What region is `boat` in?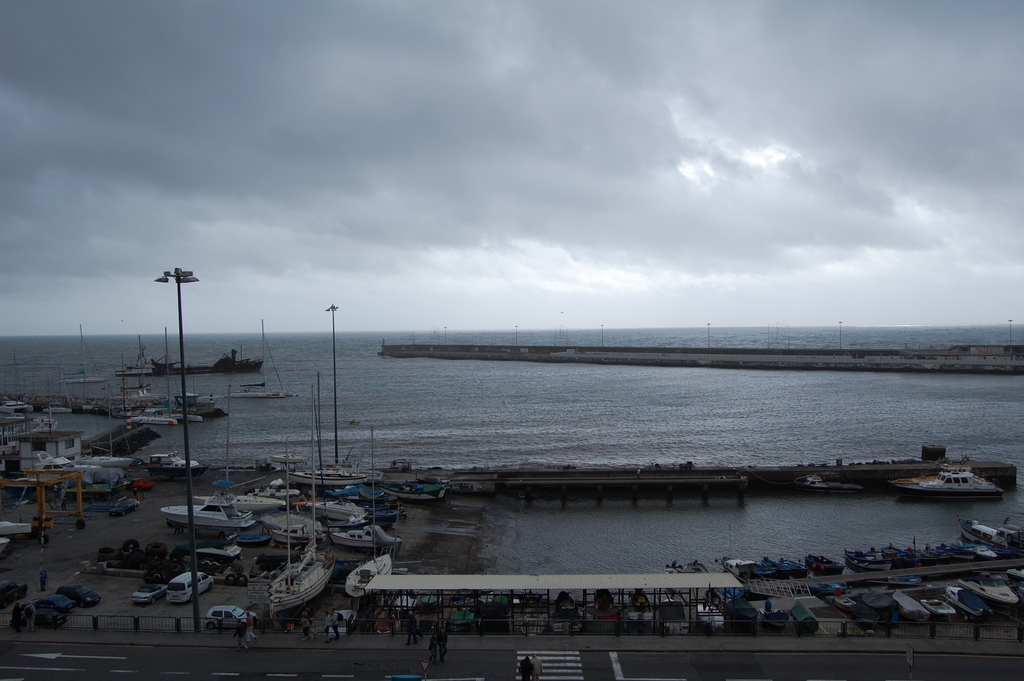
crop(762, 607, 783, 623).
